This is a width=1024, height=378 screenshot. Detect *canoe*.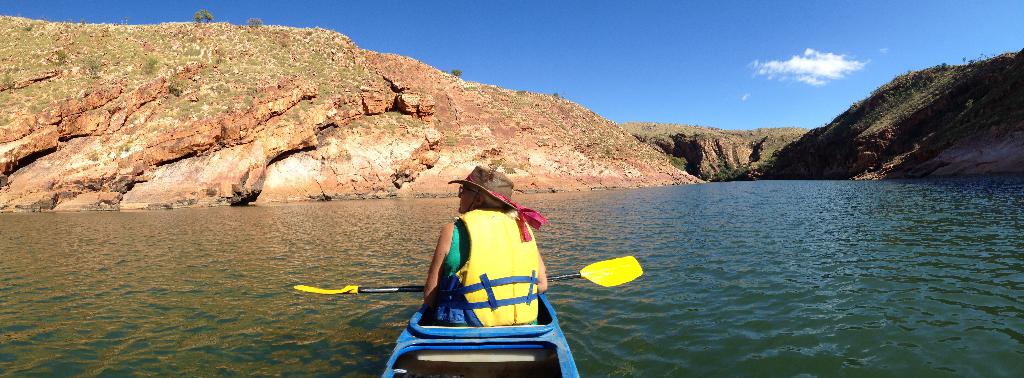
l=383, t=289, r=576, b=377.
